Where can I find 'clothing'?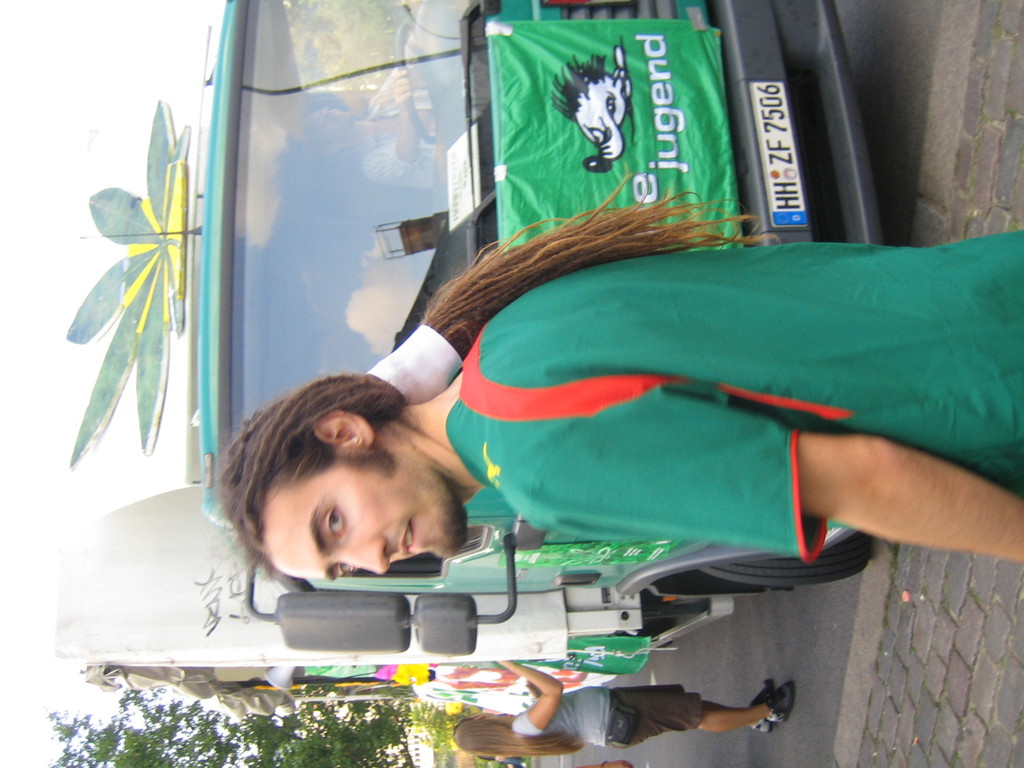
You can find it at <bbox>433, 223, 1000, 572</bbox>.
